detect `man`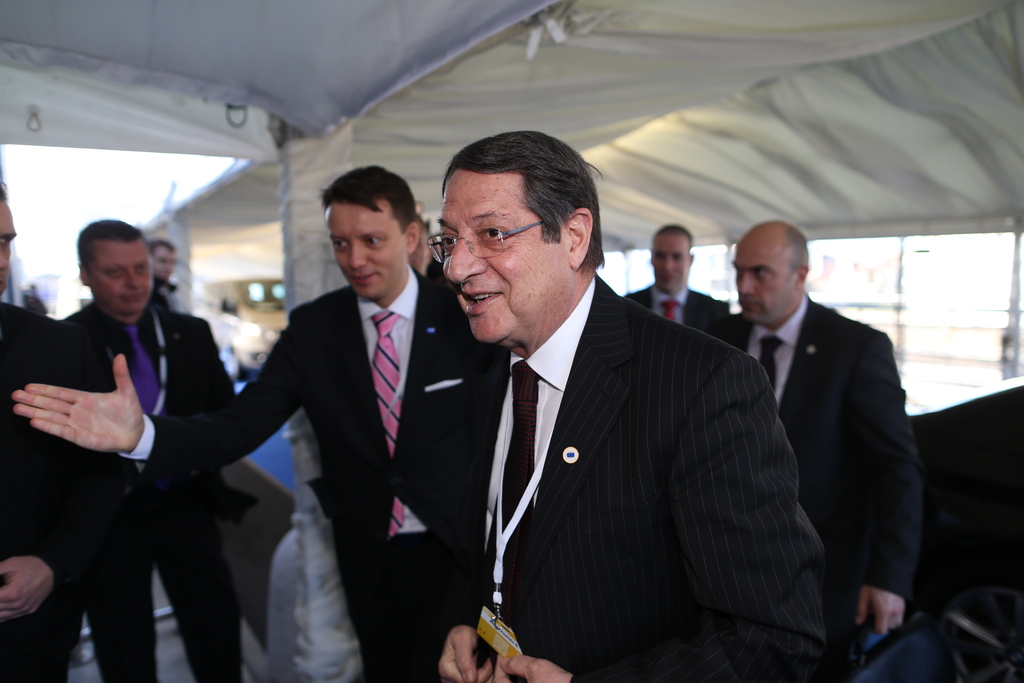
(0,176,72,678)
